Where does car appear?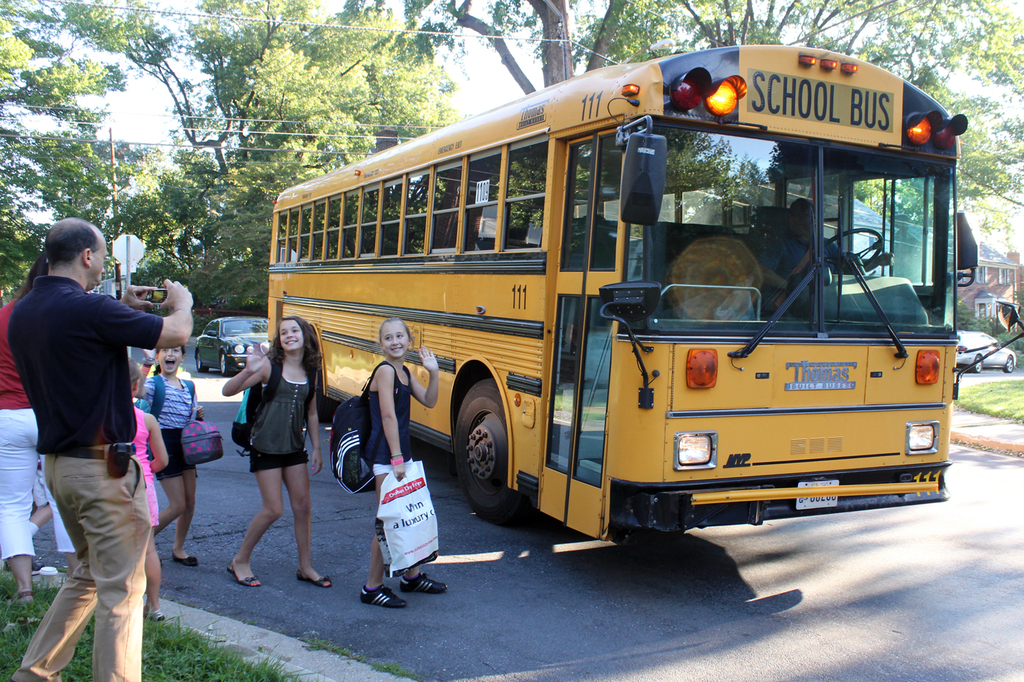
Appears at left=955, top=330, right=1017, bottom=375.
